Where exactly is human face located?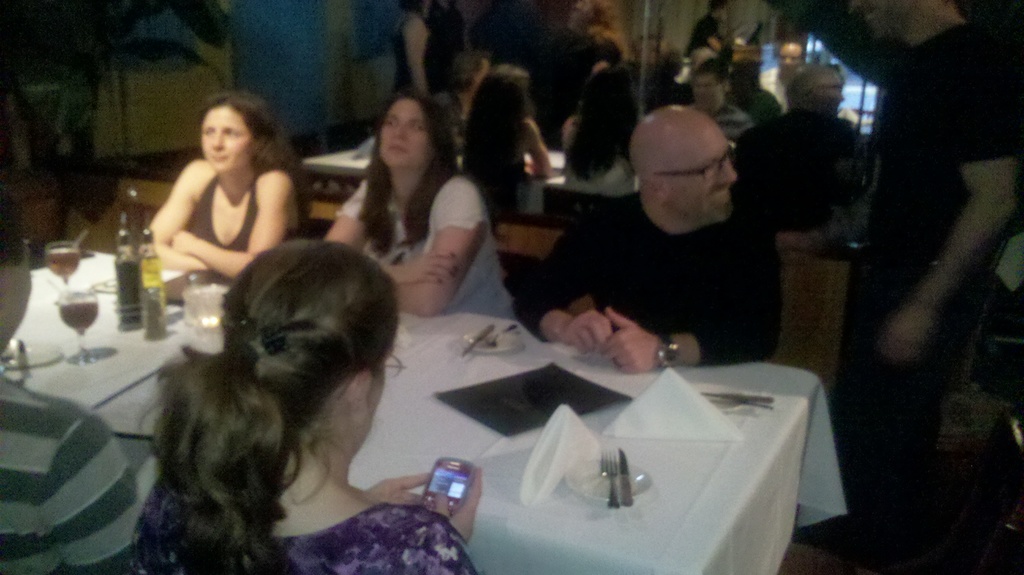
Its bounding box is pyautogui.locateOnScreen(669, 147, 740, 220).
